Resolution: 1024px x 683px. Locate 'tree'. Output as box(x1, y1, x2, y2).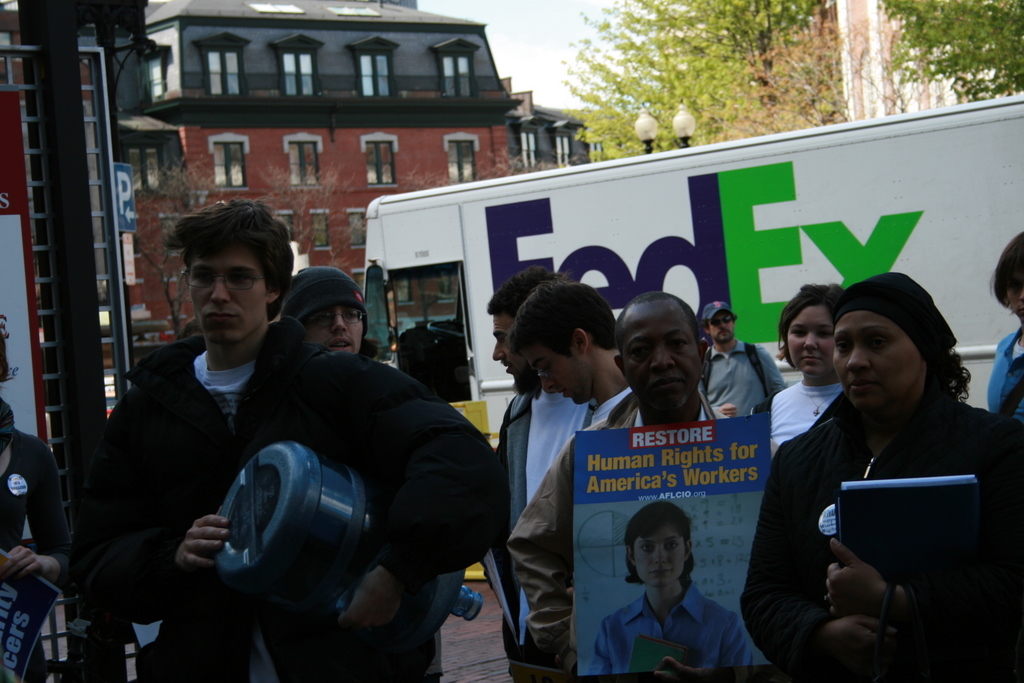
box(876, 0, 1023, 109).
